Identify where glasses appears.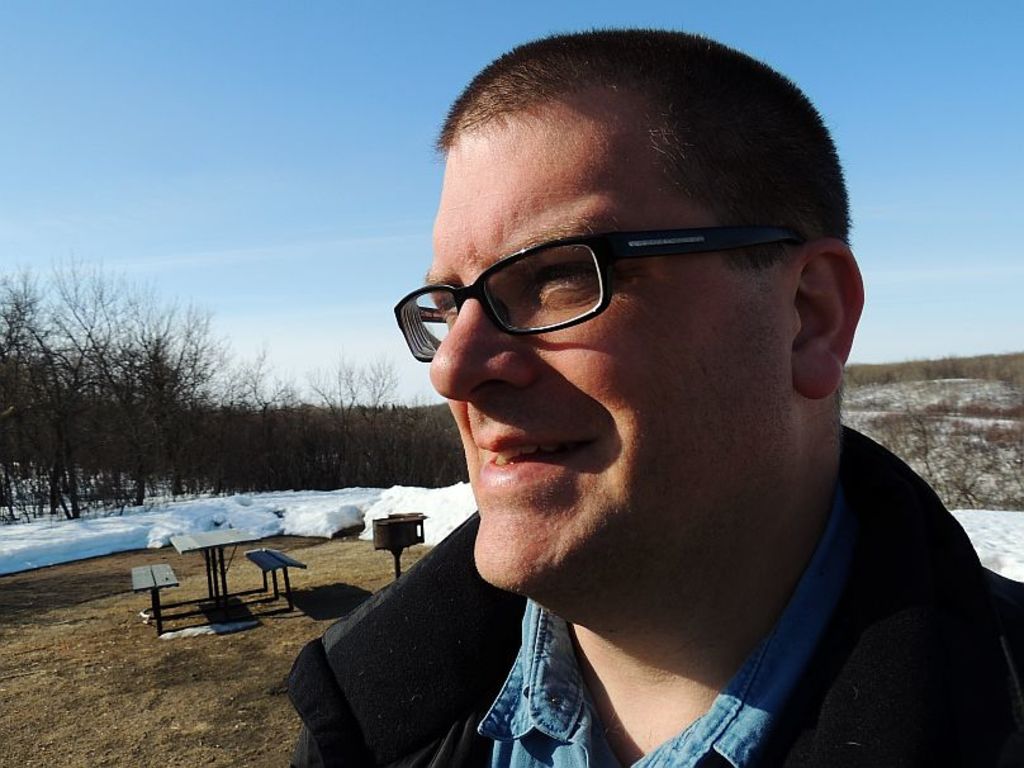
Appears at crop(387, 231, 858, 357).
